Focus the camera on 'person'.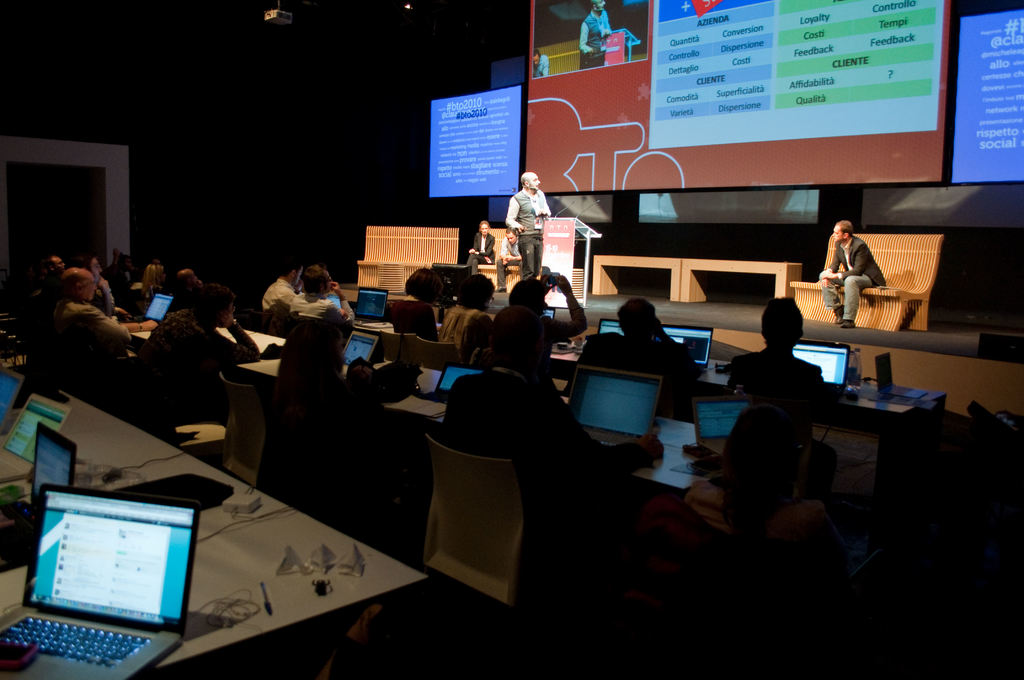
Focus region: left=816, top=219, right=884, bottom=329.
